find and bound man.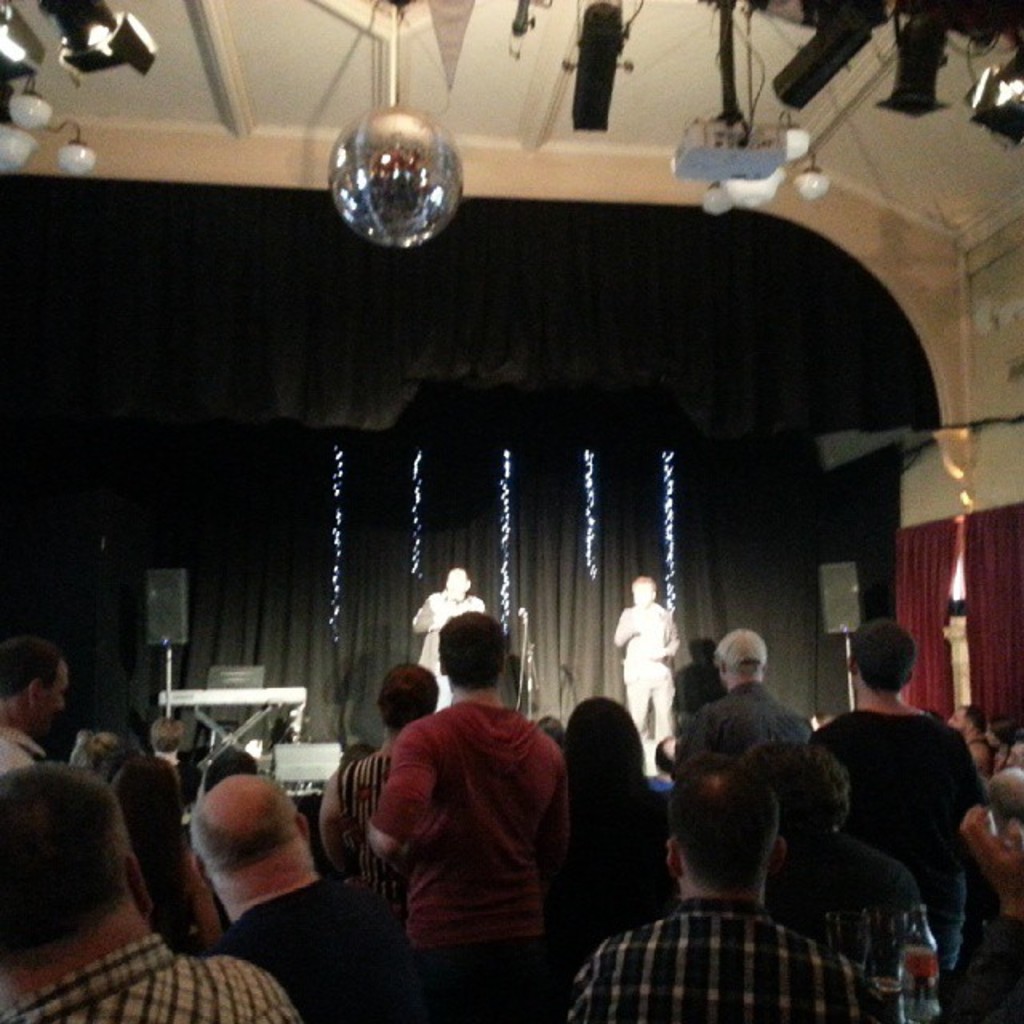
Bound: [left=645, top=733, right=677, bottom=794].
